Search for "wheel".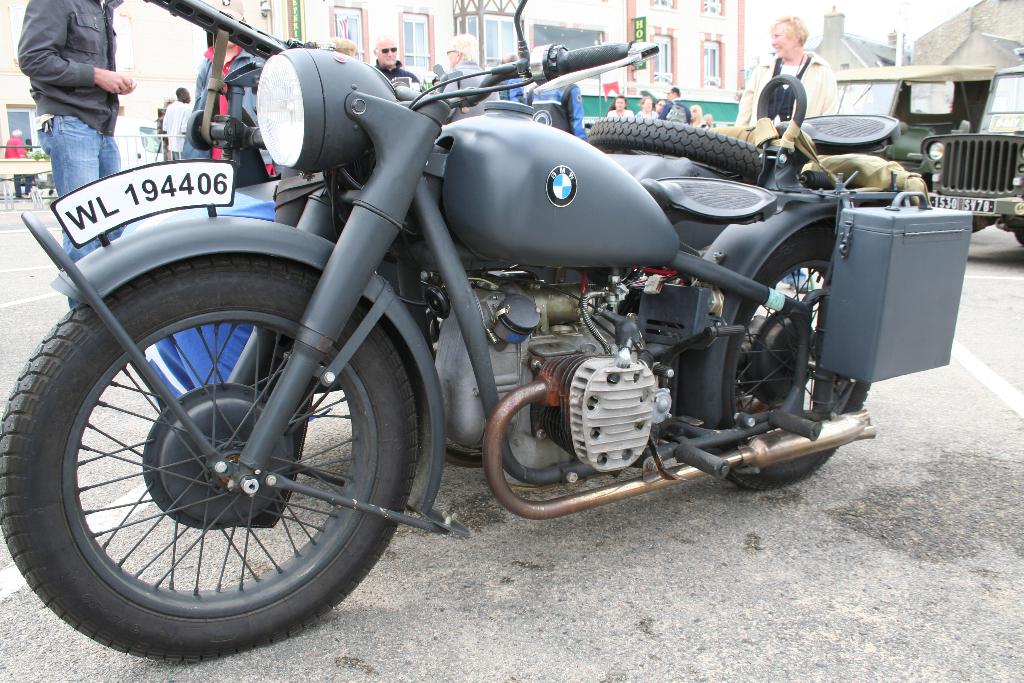
Found at select_region(584, 115, 758, 184).
